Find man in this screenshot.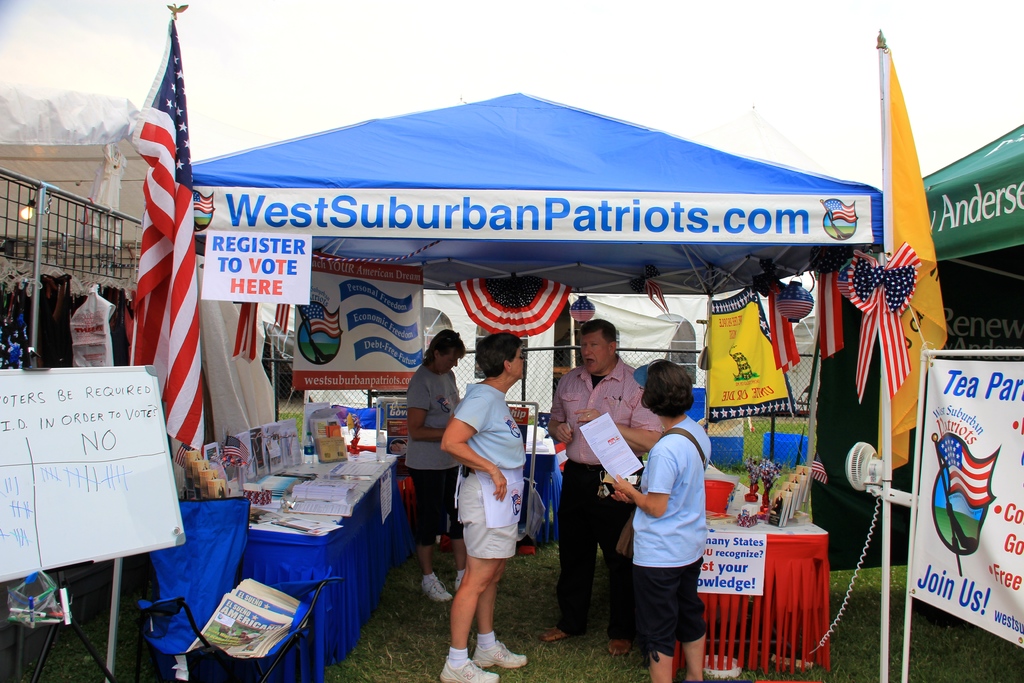
The bounding box for man is detection(540, 318, 664, 657).
